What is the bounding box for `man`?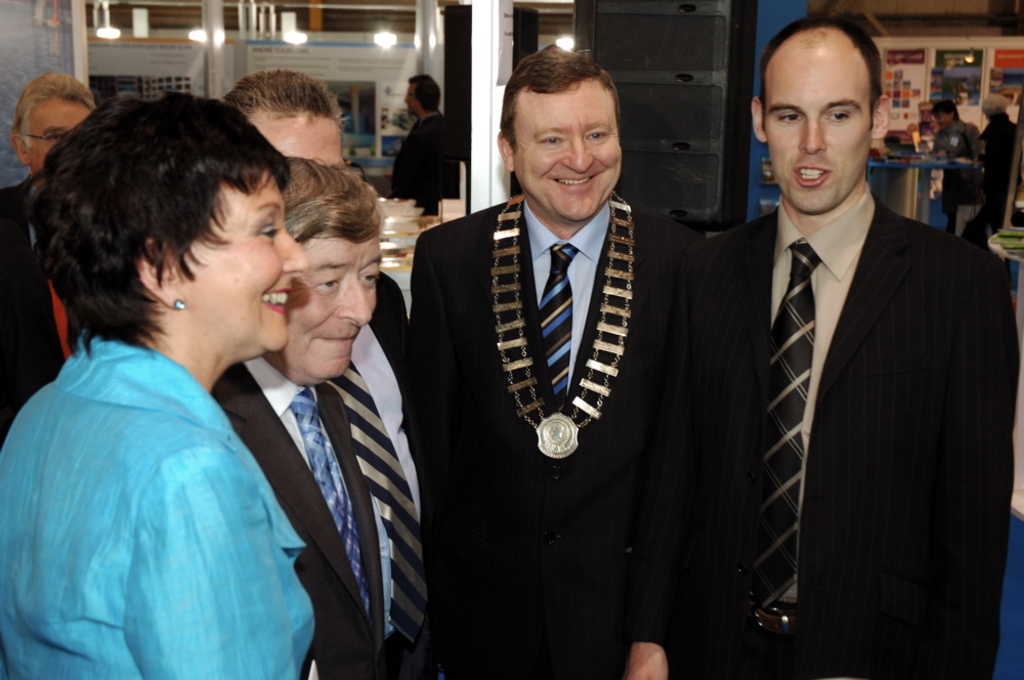
x1=0 y1=71 x2=103 y2=441.
